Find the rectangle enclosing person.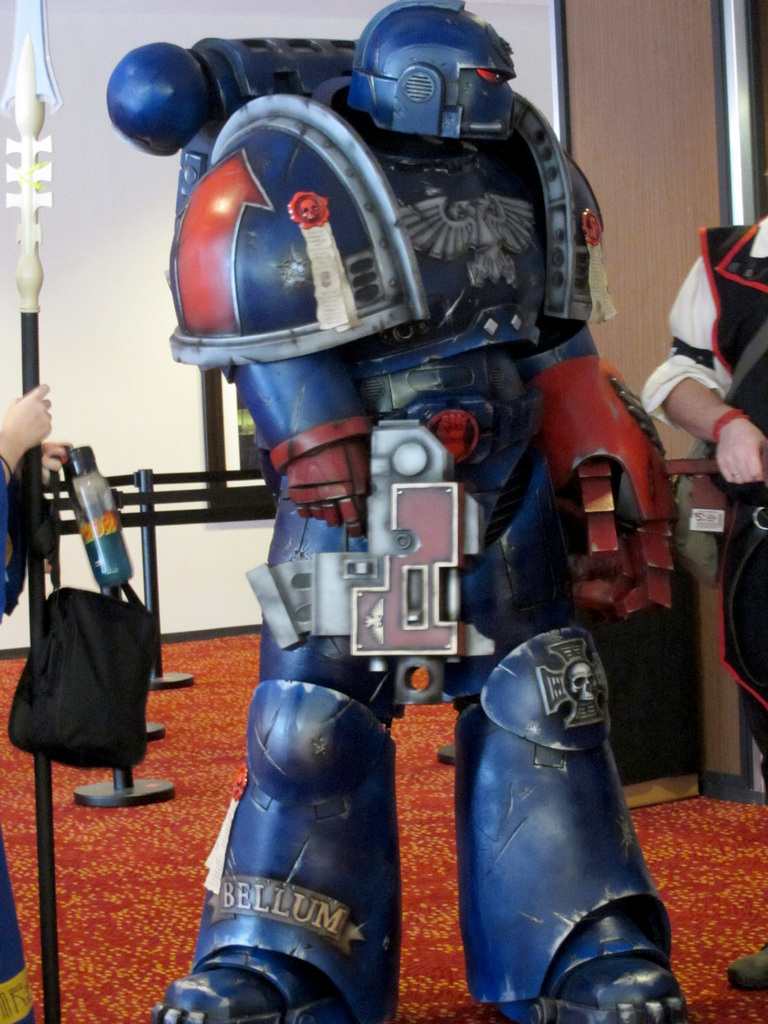
(left=0, top=385, right=45, bottom=1023).
